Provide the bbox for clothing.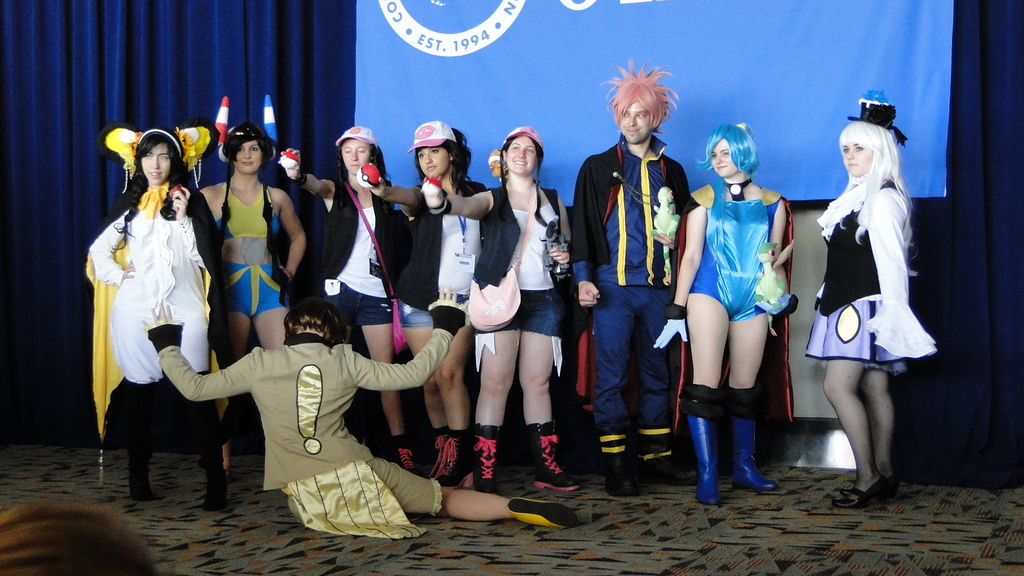
crop(812, 146, 925, 381).
